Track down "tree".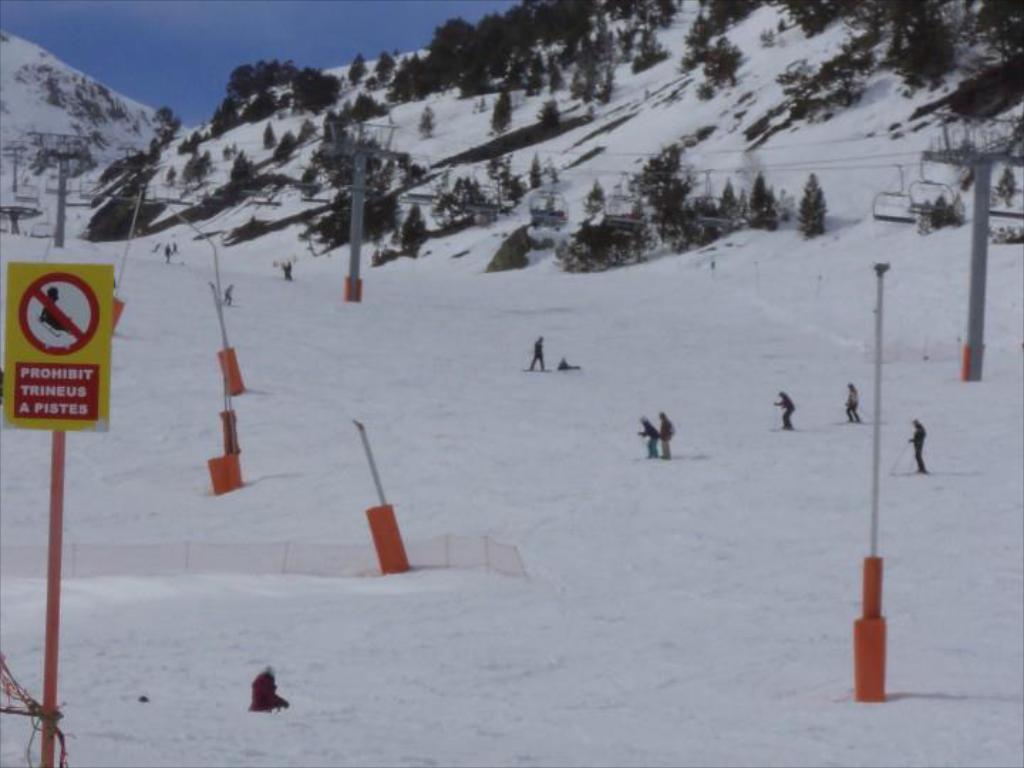
Tracked to 569,182,607,218.
